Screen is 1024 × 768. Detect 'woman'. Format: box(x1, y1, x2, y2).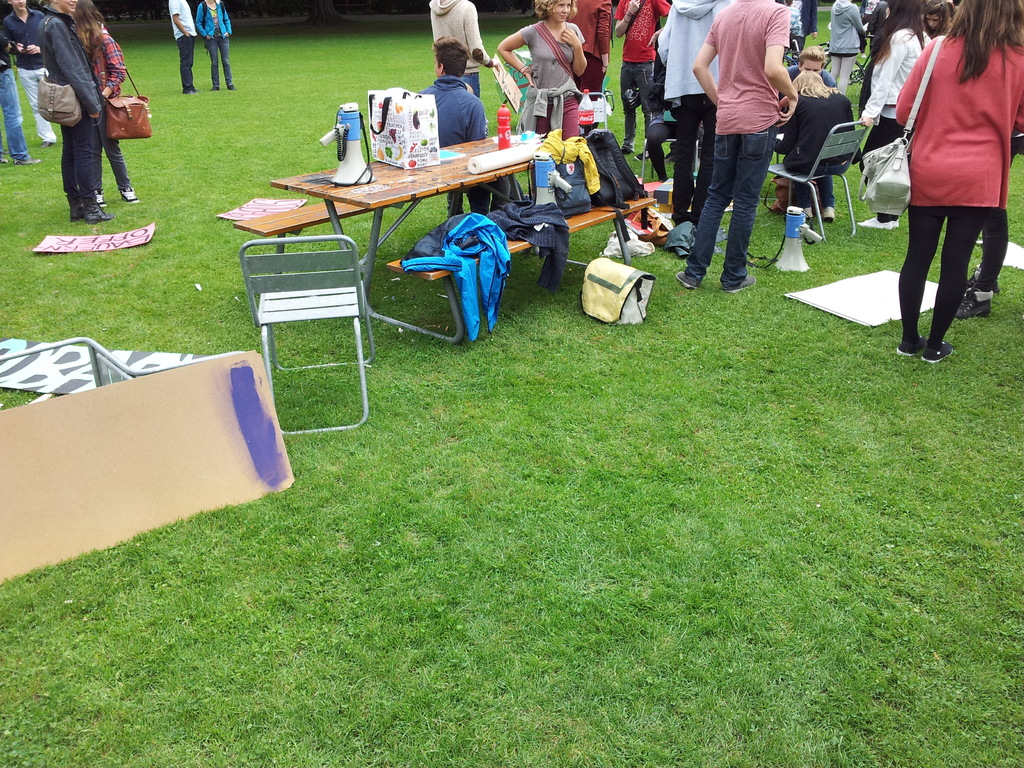
box(915, 1, 956, 42).
